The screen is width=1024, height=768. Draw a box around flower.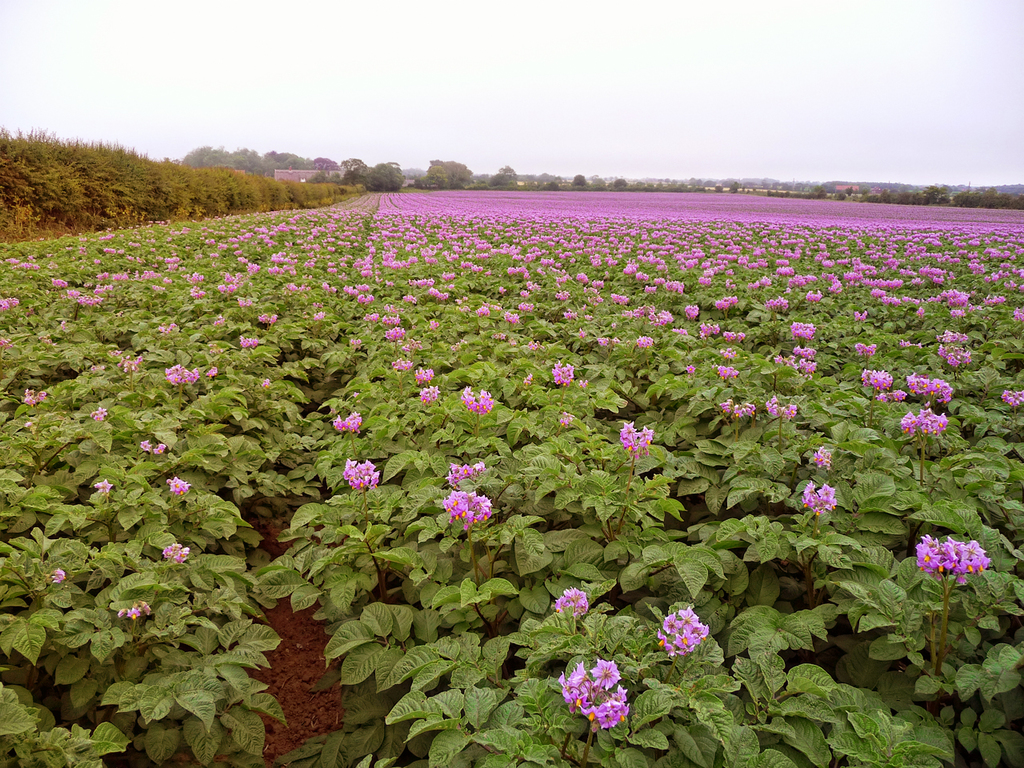
locate(864, 368, 902, 400).
